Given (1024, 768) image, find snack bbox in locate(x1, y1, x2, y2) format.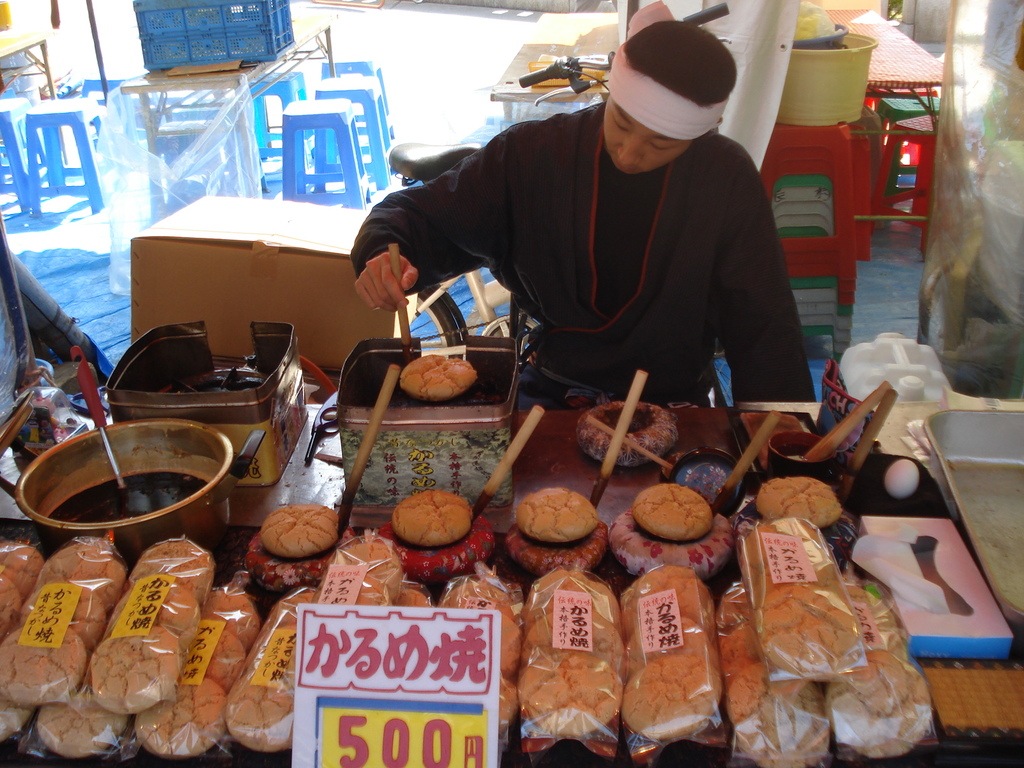
locate(402, 355, 477, 399).
